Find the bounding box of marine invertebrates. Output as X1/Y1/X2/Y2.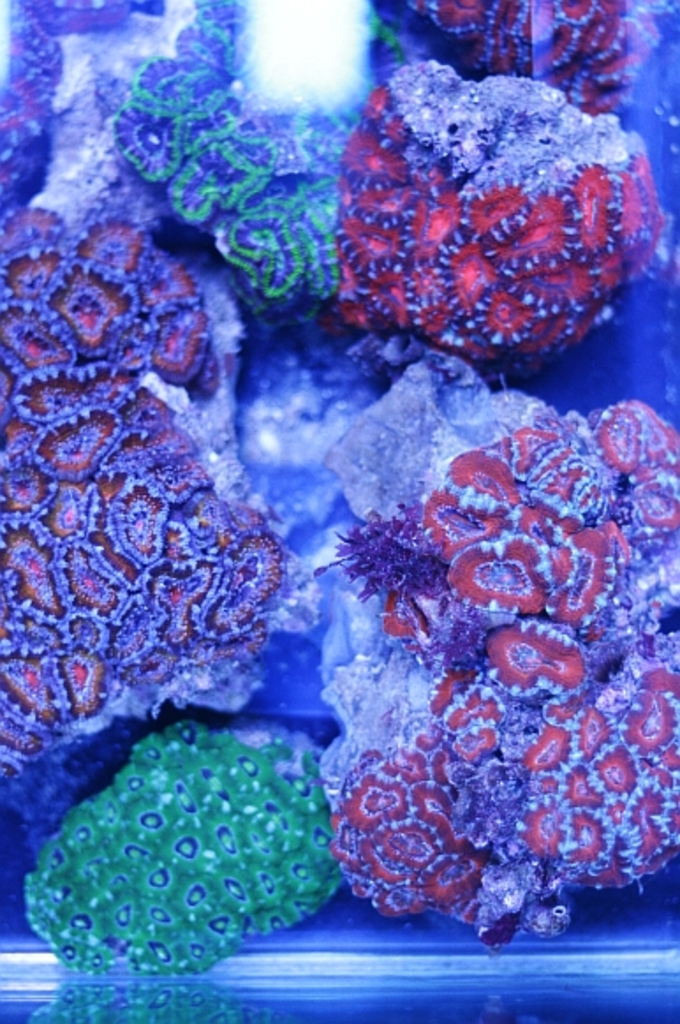
0/0/185/211.
